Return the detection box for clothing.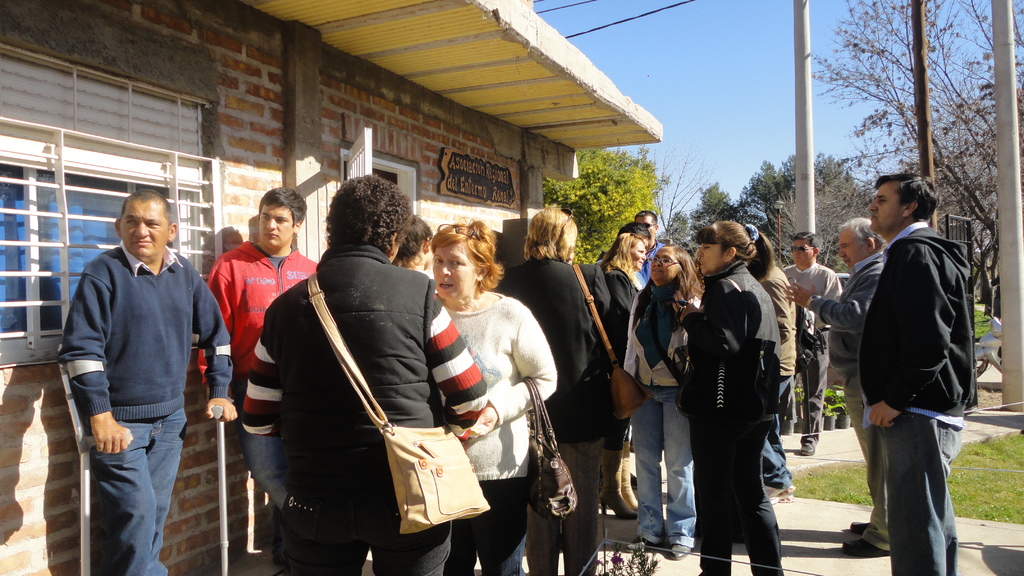
(x1=776, y1=252, x2=849, y2=466).
